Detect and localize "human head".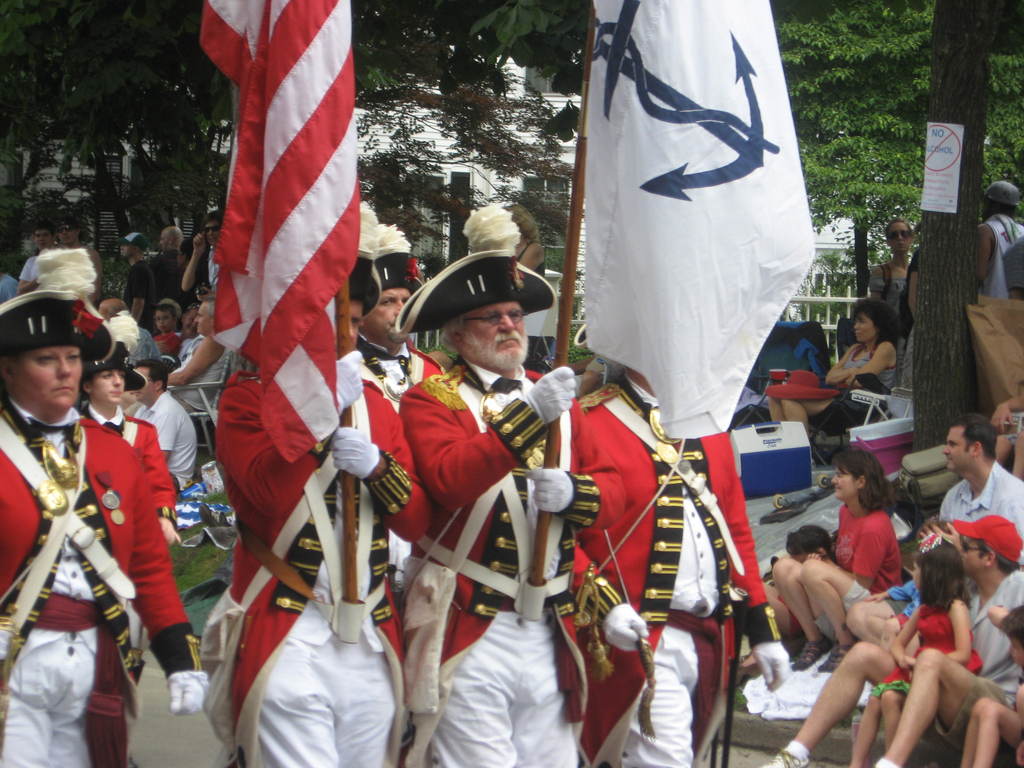
Localized at 444,290,529,368.
